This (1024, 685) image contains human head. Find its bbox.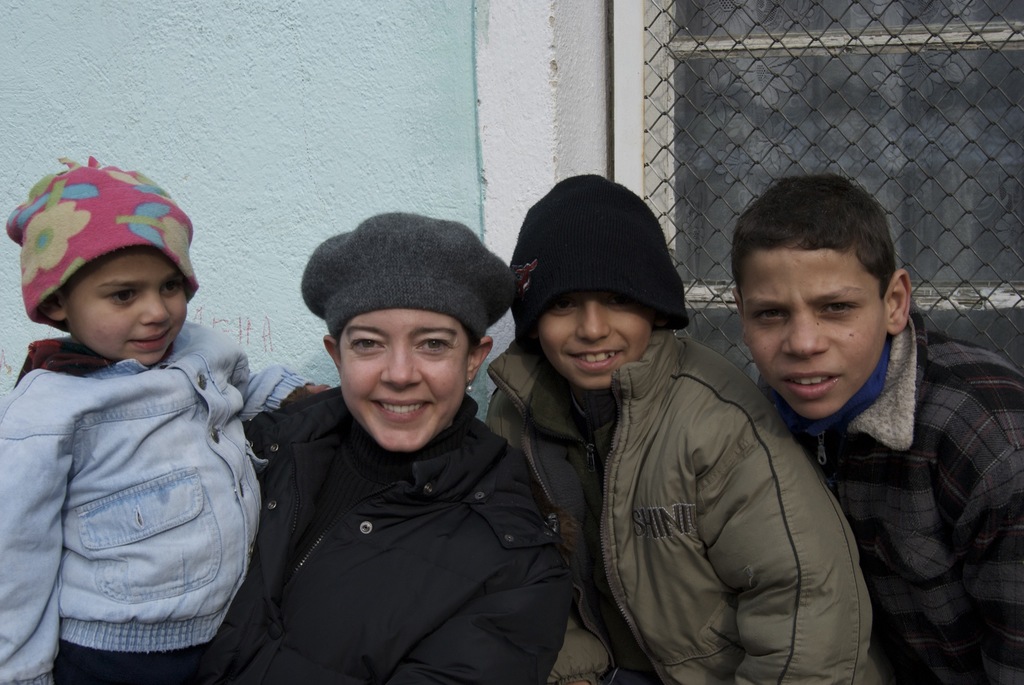
box=[301, 207, 509, 455].
